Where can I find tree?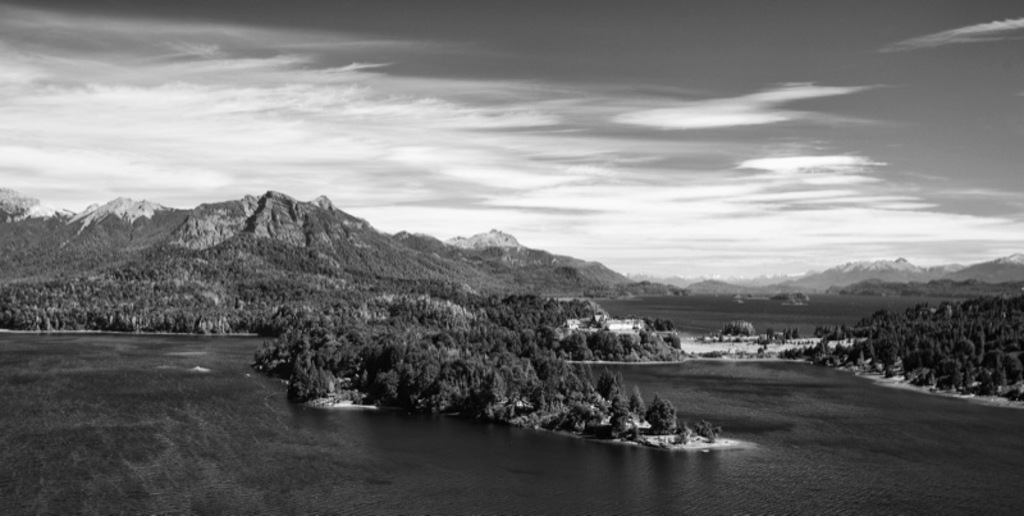
You can find it at <region>723, 320, 754, 335</region>.
